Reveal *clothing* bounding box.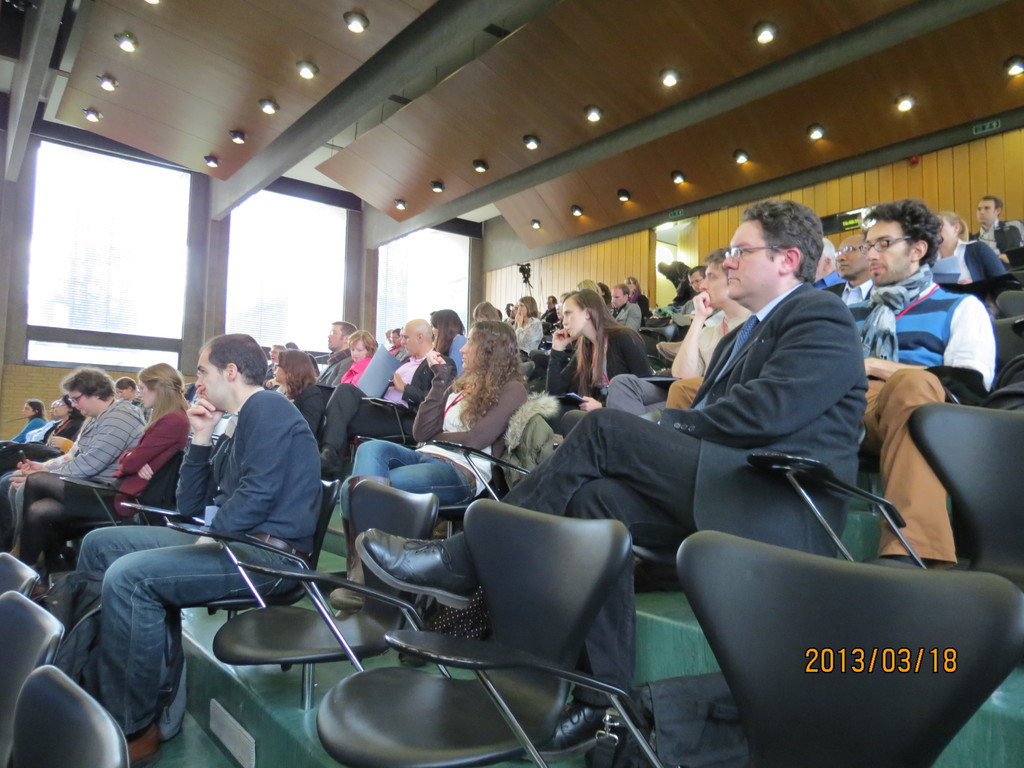
Revealed: 518,317,545,364.
